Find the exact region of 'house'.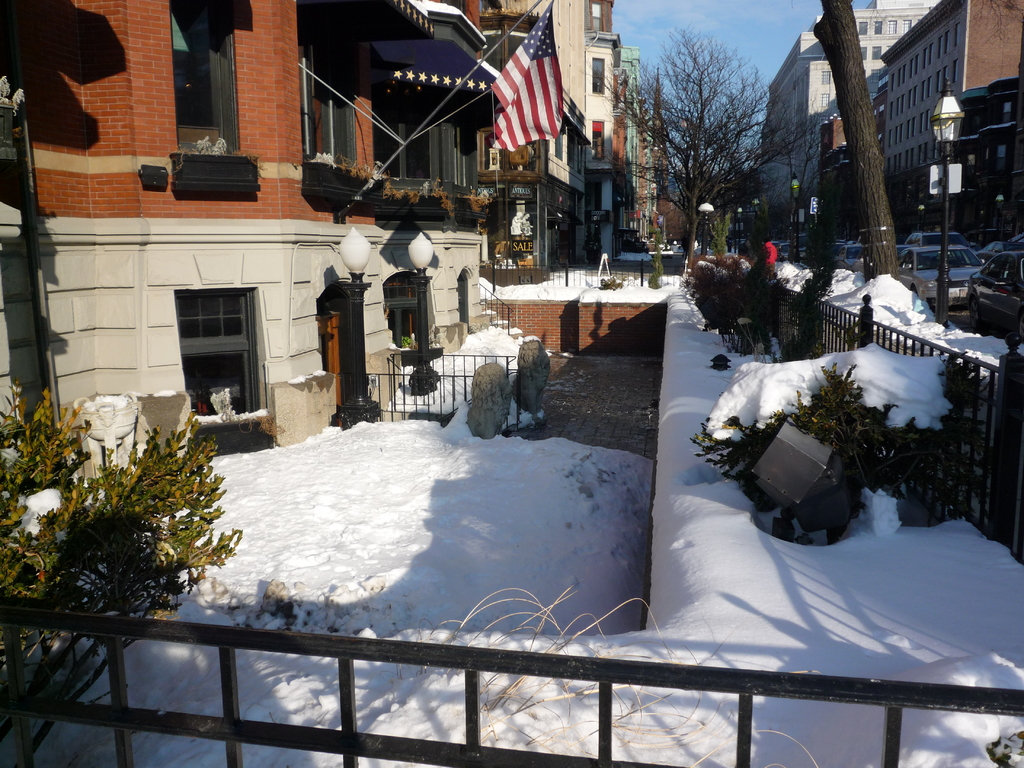
Exact region: (left=943, top=74, right=1023, bottom=257).
